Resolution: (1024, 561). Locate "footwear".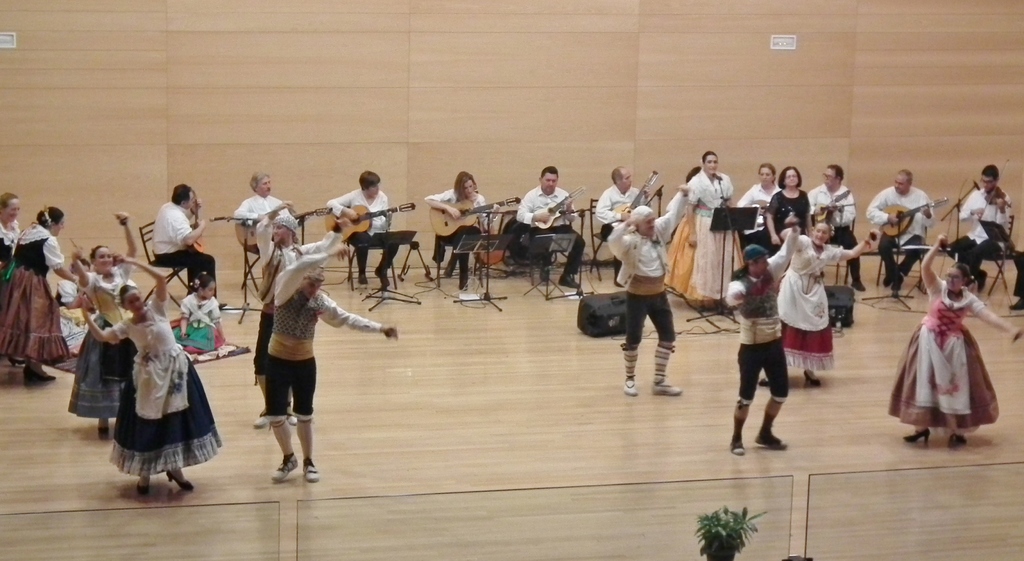
rect(372, 265, 387, 288).
